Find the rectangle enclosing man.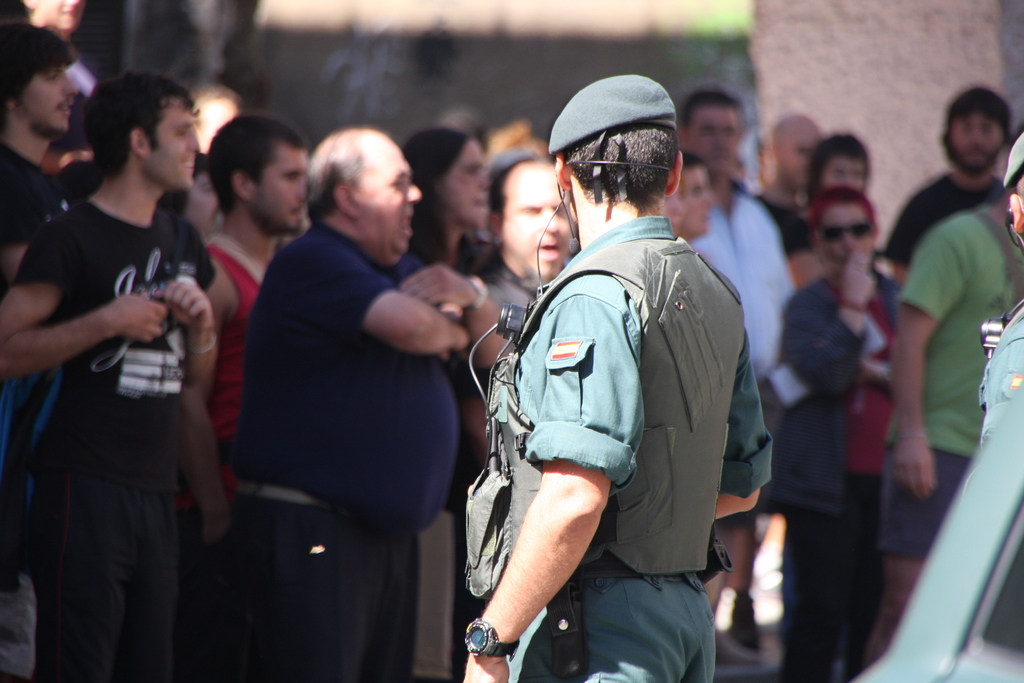
(881,89,1015,283).
